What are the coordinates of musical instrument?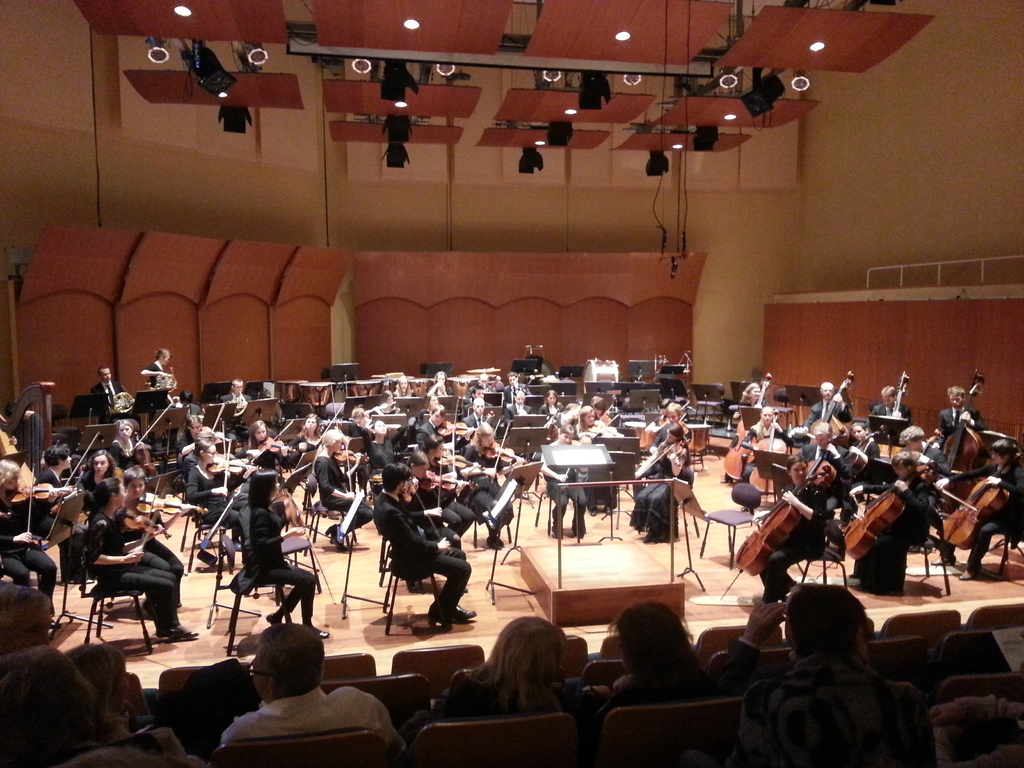
<region>834, 455, 954, 593</region>.
